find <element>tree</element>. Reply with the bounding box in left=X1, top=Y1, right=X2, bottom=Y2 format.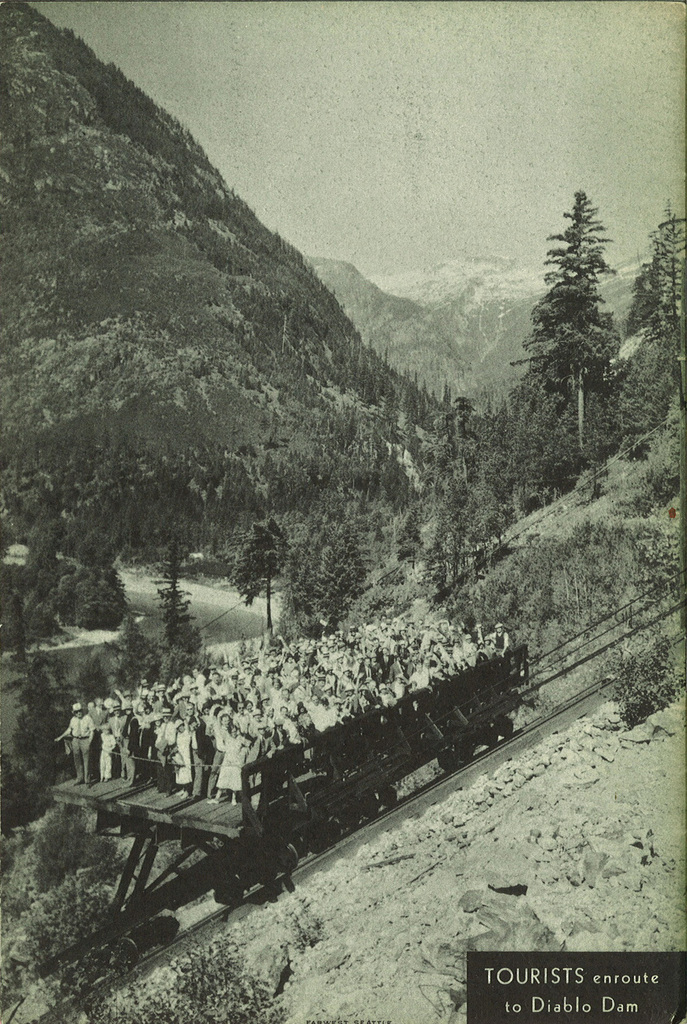
left=634, top=202, right=686, bottom=421.
